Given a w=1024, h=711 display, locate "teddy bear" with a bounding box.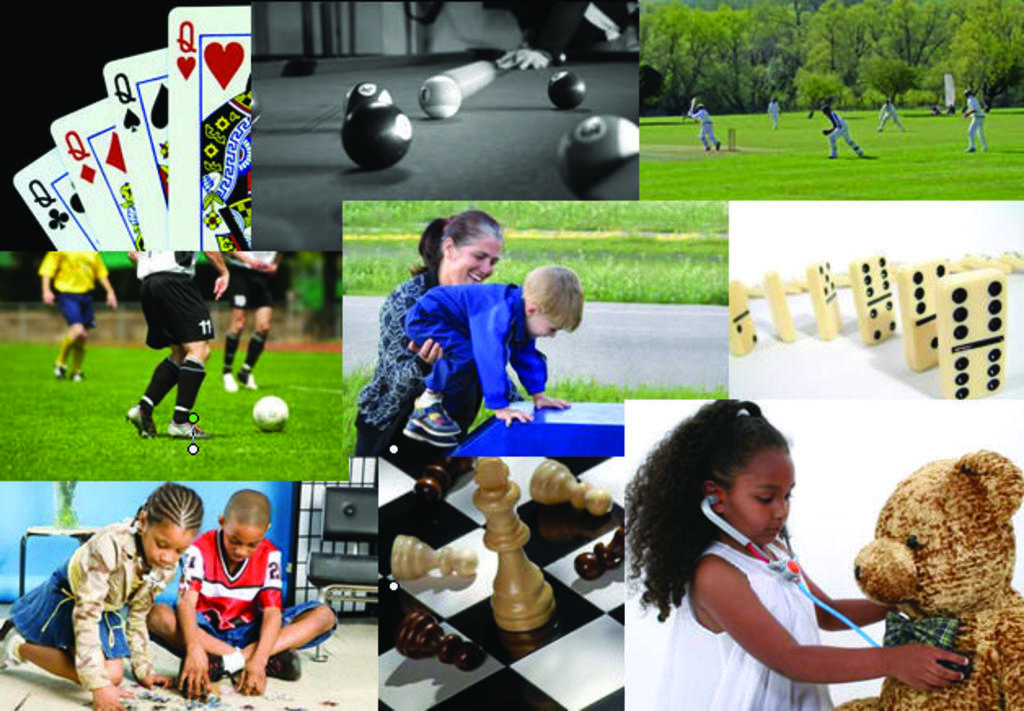
Located: bbox=(835, 450, 1022, 709).
